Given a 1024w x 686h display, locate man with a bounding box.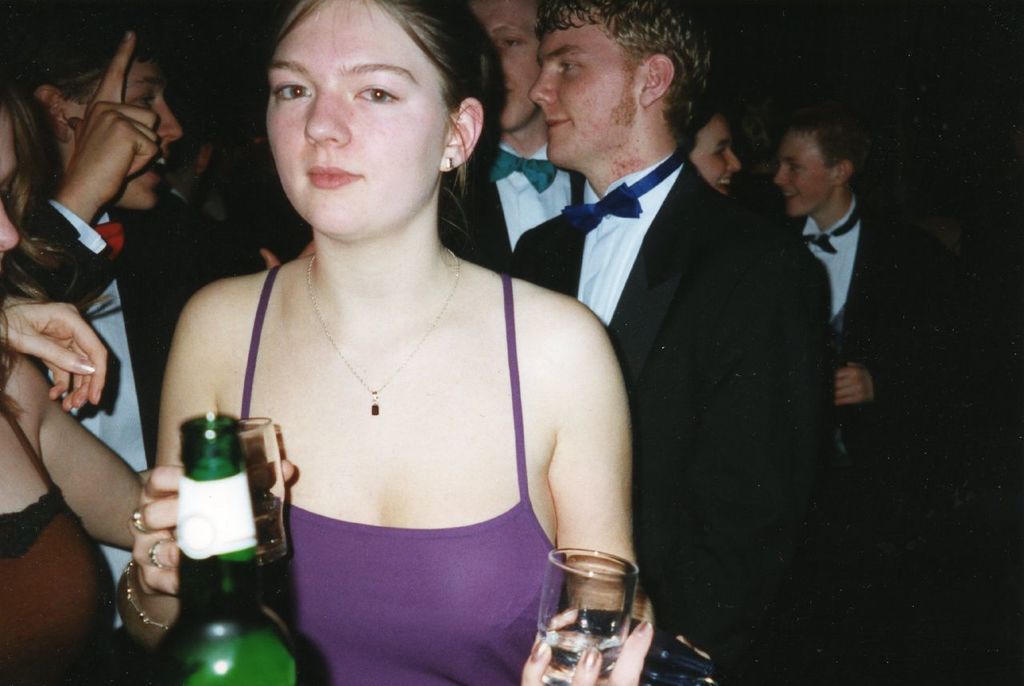
Located: box(14, 17, 251, 620).
